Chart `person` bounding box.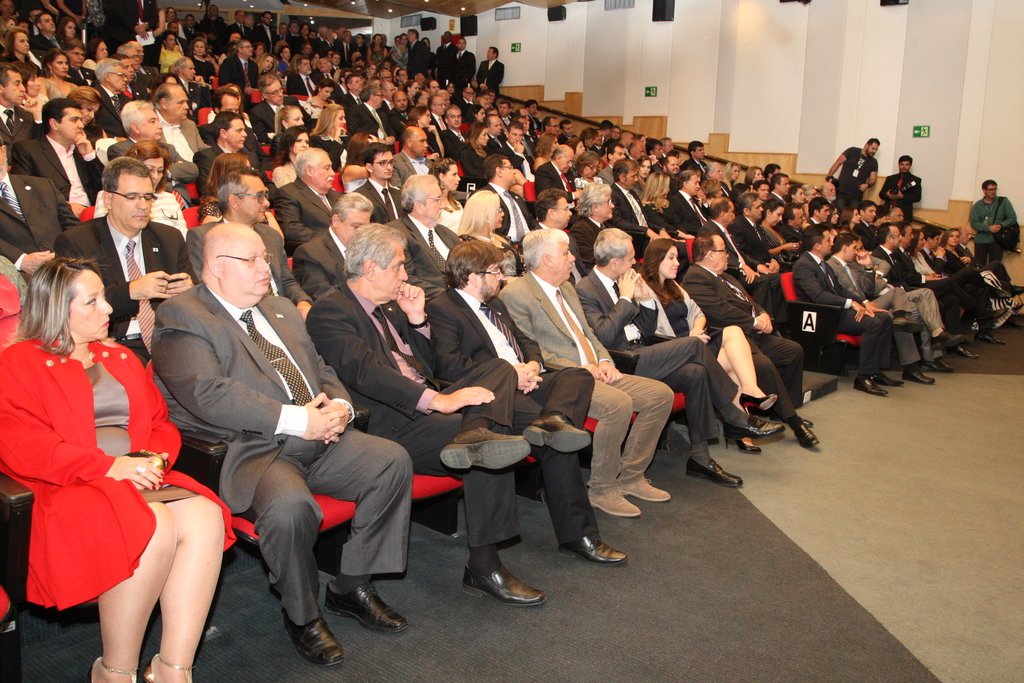
Charted: bbox=(308, 221, 546, 602).
